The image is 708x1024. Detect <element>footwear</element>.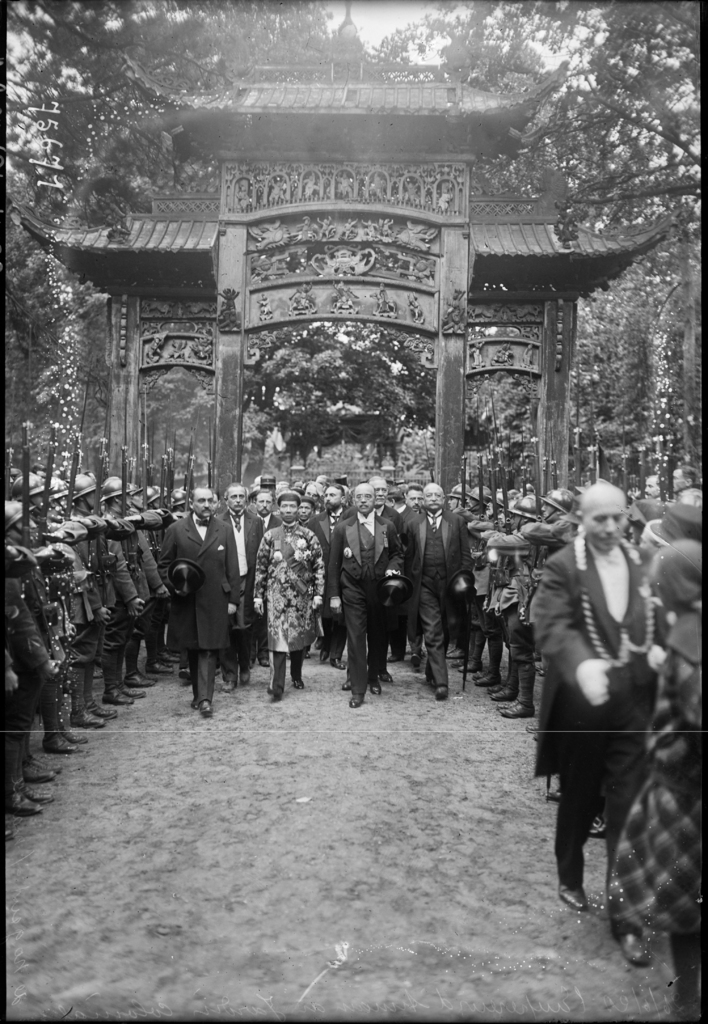
Detection: {"x1": 462, "y1": 664, "x2": 483, "y2": 676}.
